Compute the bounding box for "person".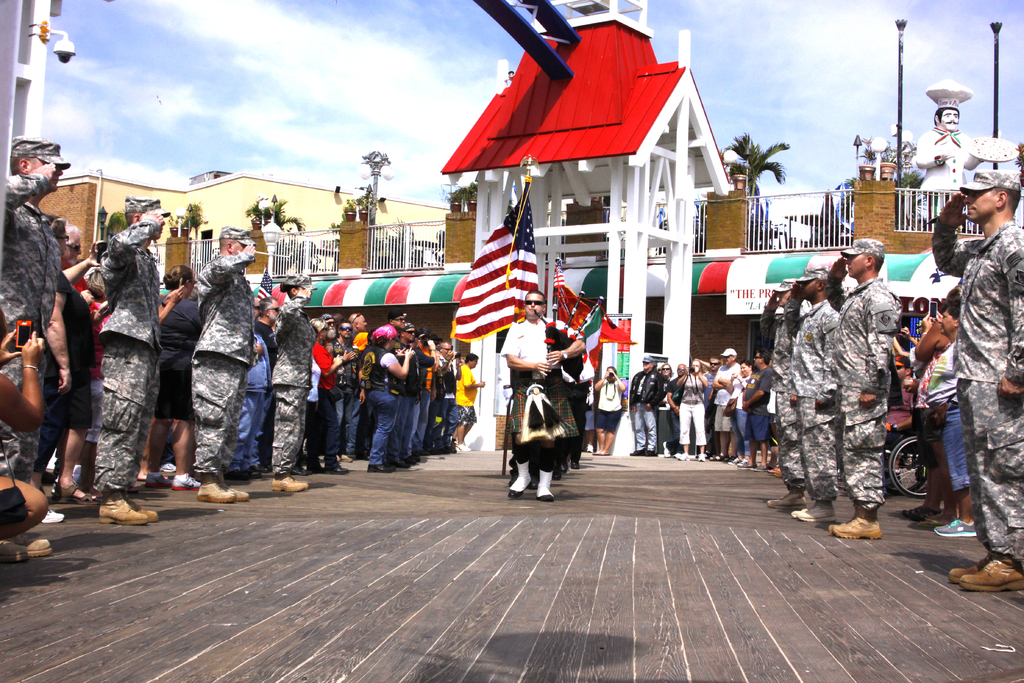
<bbox>202, 234, 245, 504</bbox>.
